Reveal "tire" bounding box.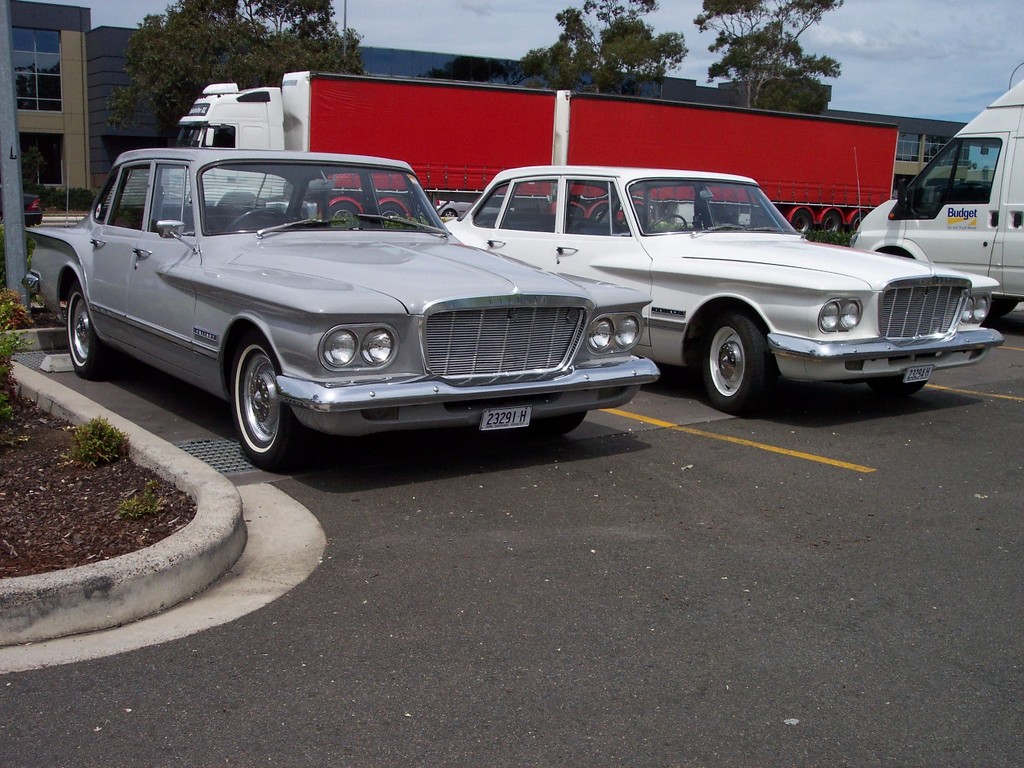
Revealed: [980, 293, 1023, 331].
